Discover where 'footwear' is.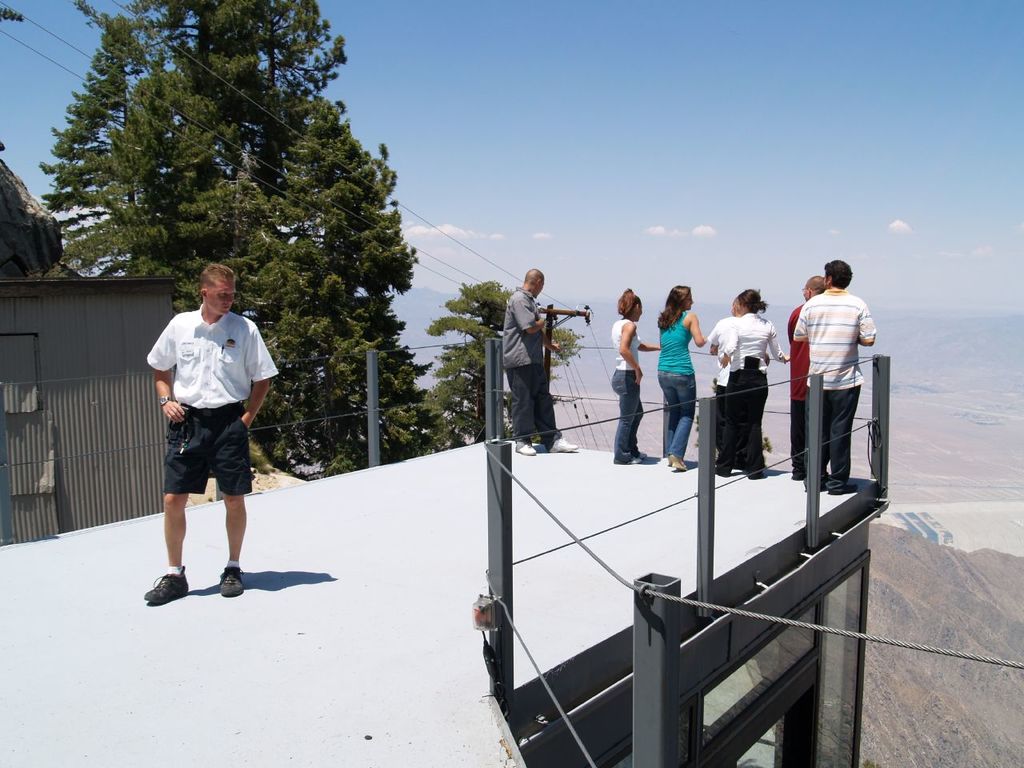
Discovered at BBox(618, 454, 644, 462).
